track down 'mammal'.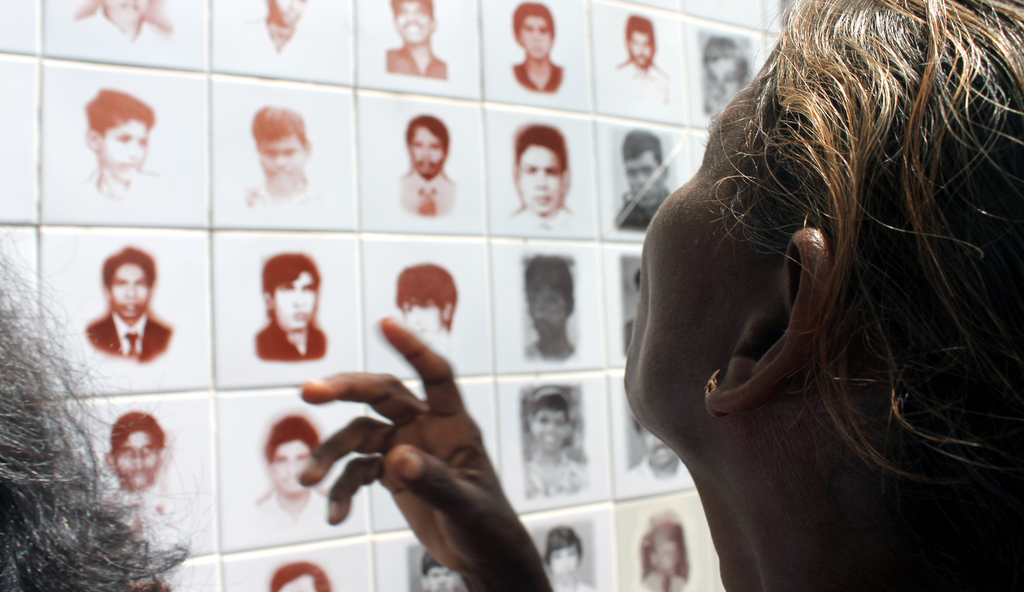
Tracked to 424 549 454 587.
